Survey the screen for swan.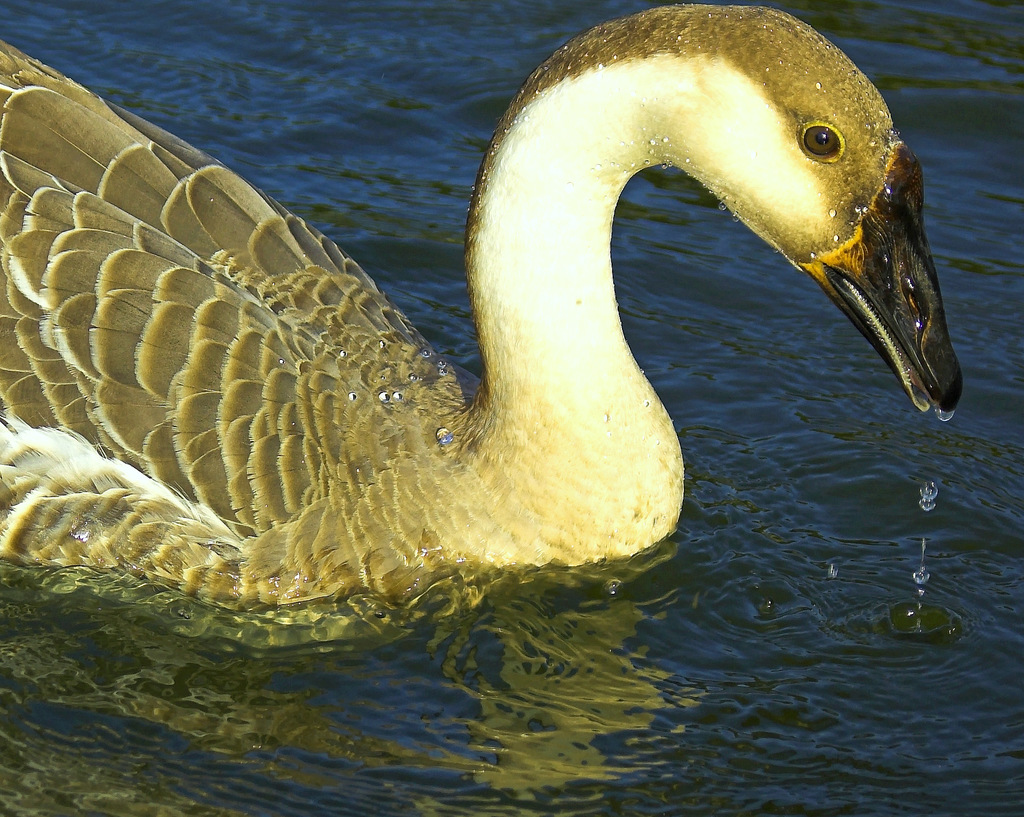
Survey found: Rect(0, 0, 969, 657).
